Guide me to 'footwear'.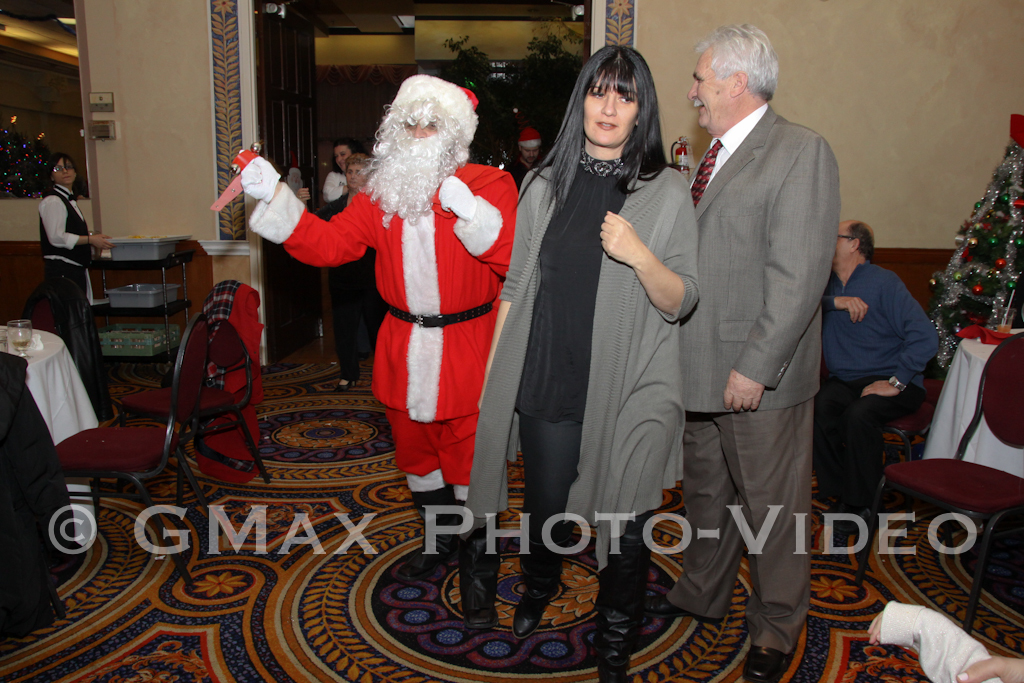
Guidance: crop(512, 551, 564, 640).
